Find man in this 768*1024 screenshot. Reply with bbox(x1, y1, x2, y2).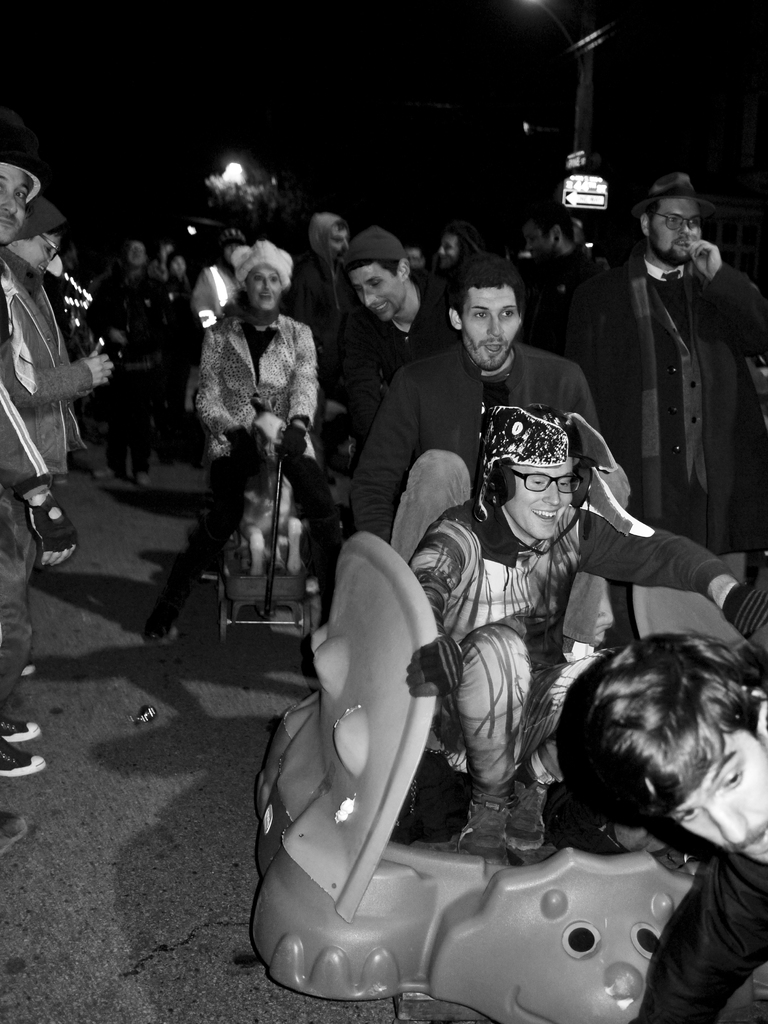
bbox(305, 209, 350, 312).
